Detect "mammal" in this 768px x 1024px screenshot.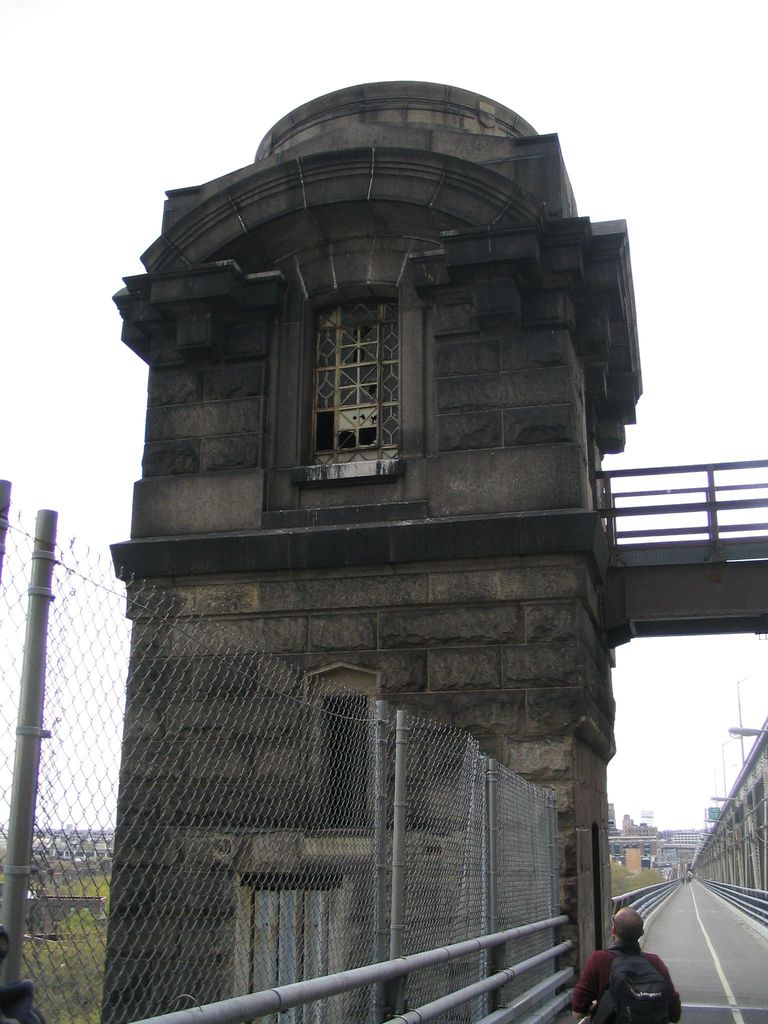
Detection: x1=598, y1=909, x2=685, y2=1022.
